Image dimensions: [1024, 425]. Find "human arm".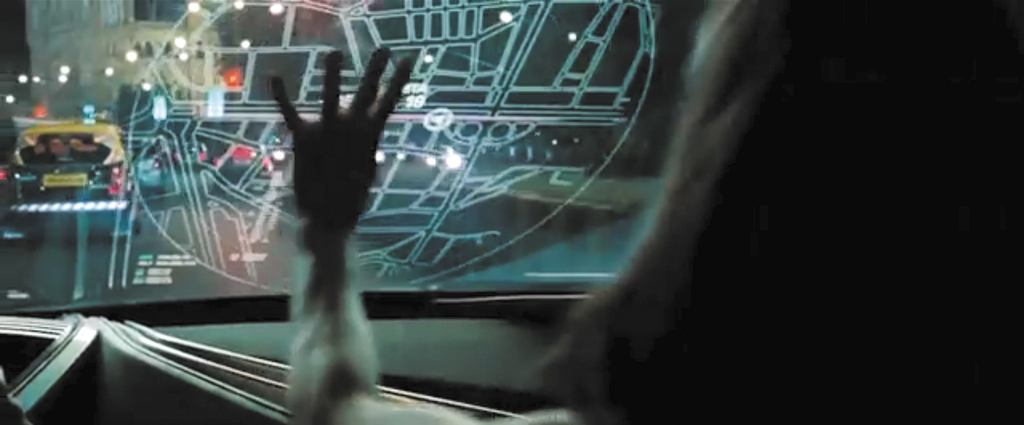
Rect(263, 43, 620, 424).
